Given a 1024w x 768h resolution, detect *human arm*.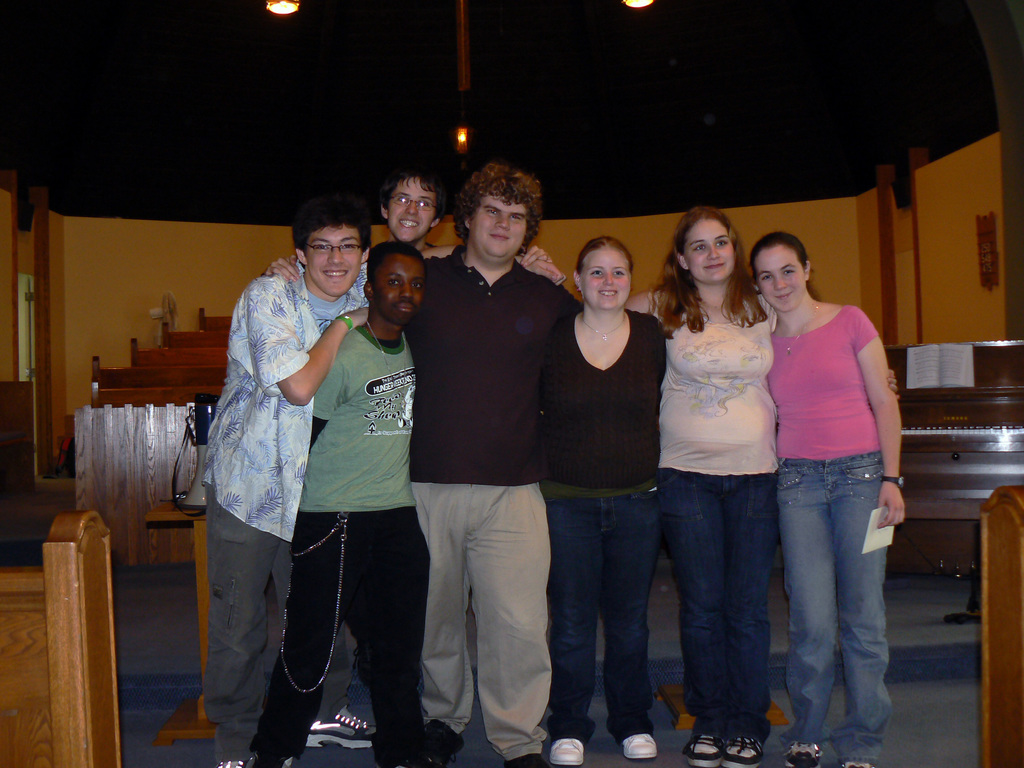
rect(262, 249, 297, 284).
